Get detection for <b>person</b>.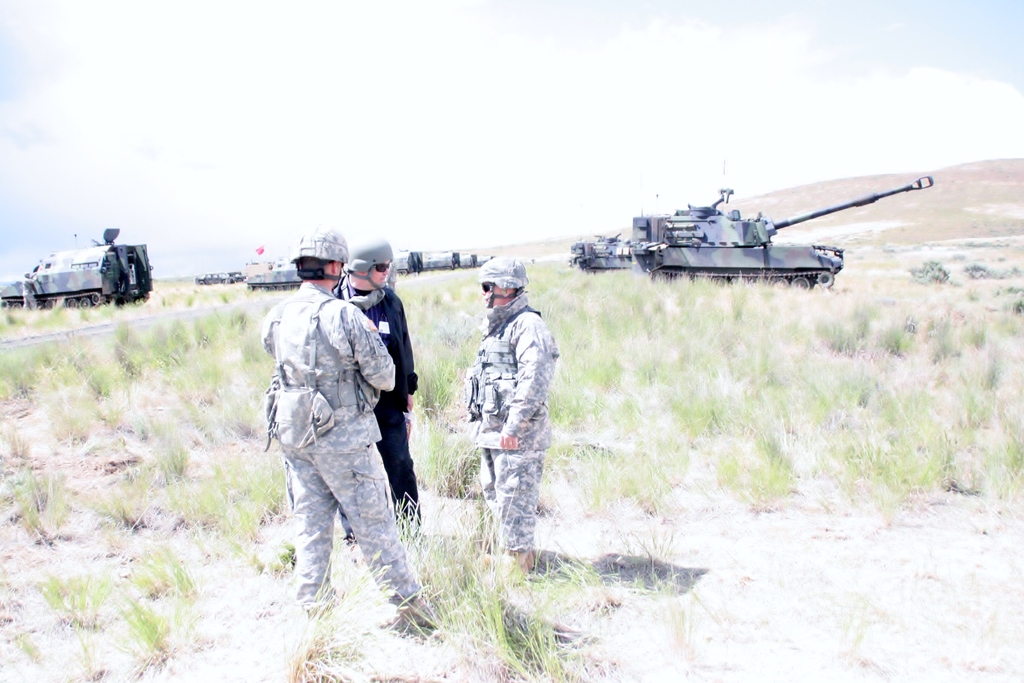
Detection: bbox(267, 233, 444, 646).
